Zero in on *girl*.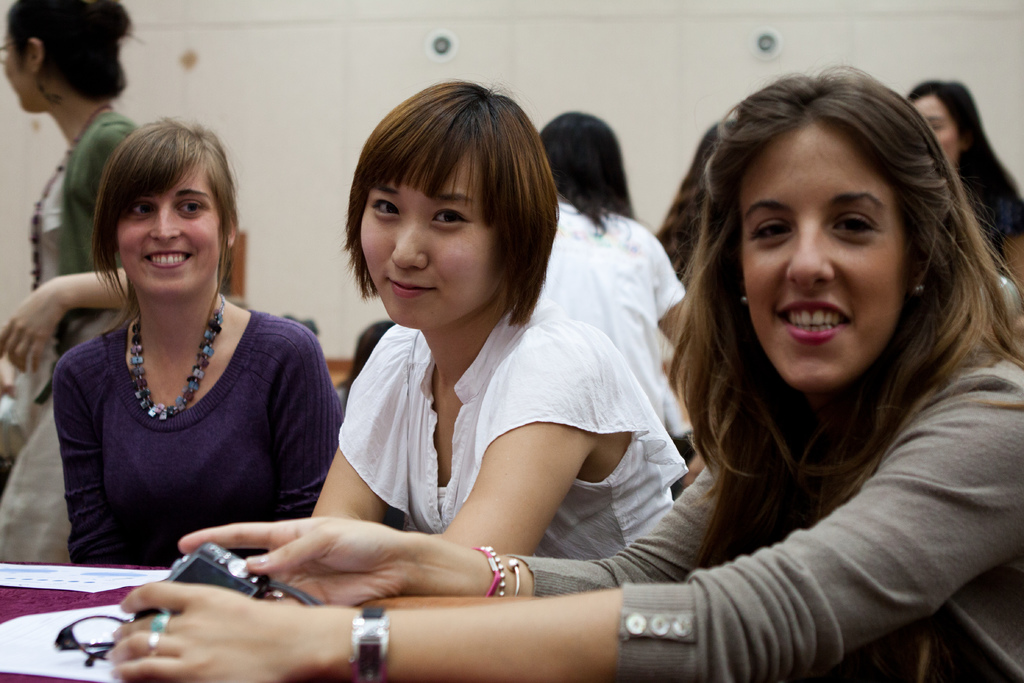
Zeroed in: bbox=[315, 78, 687, 562].
